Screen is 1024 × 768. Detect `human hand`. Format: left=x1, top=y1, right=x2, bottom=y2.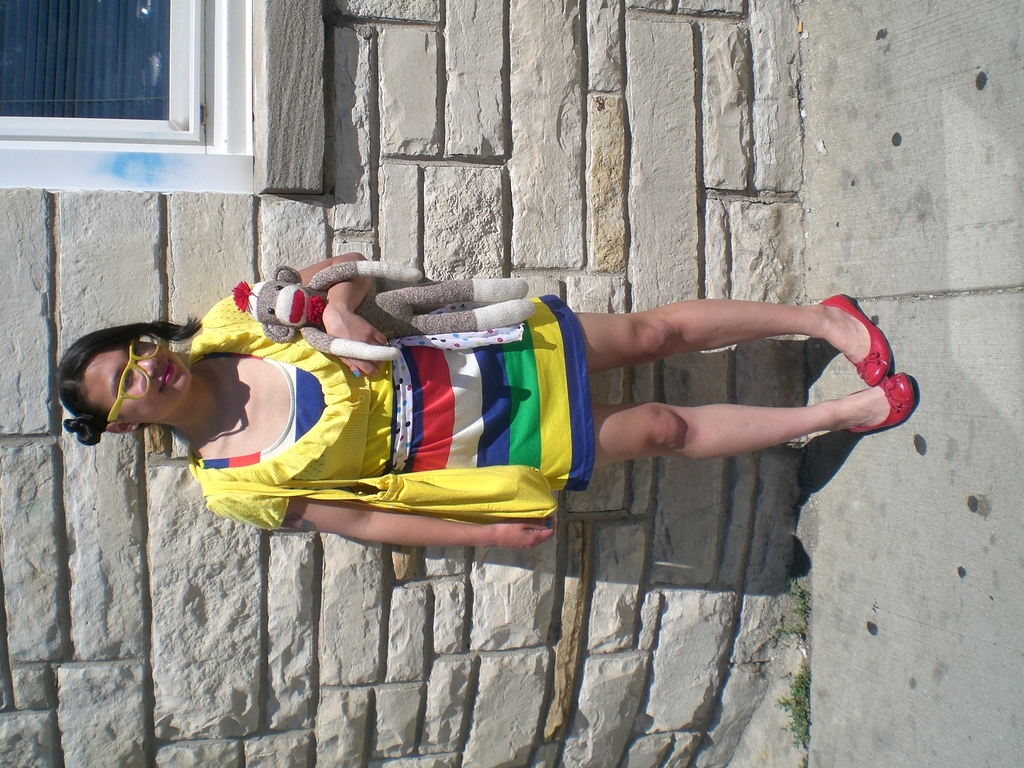
left=319, top=306, right=390, bottom=381.
